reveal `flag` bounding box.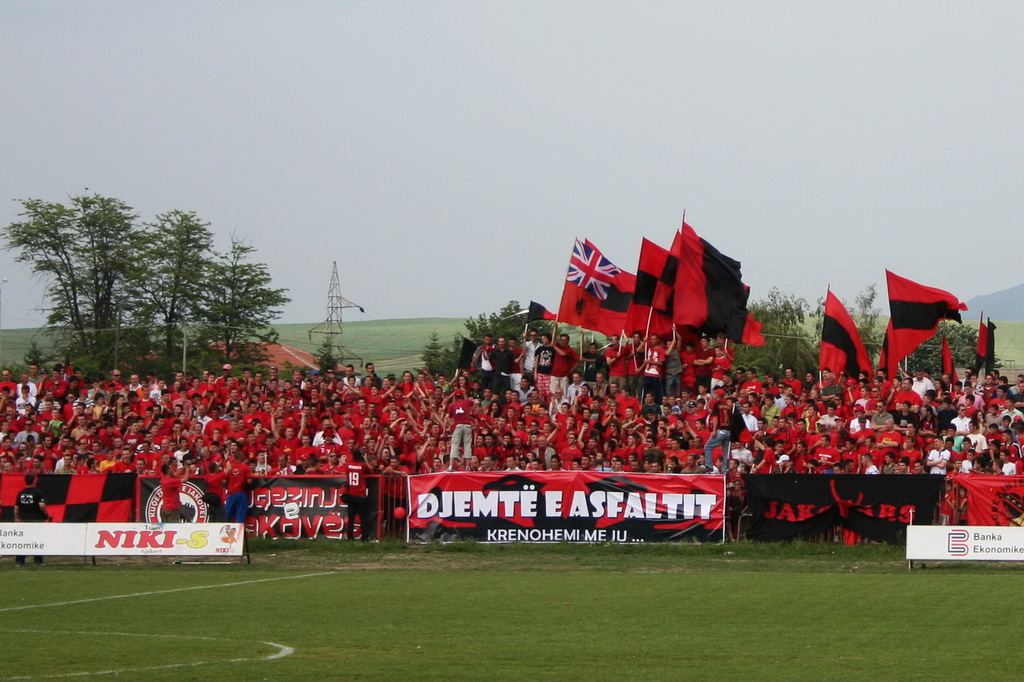
Revealed: 814, 283, 876, 380.
